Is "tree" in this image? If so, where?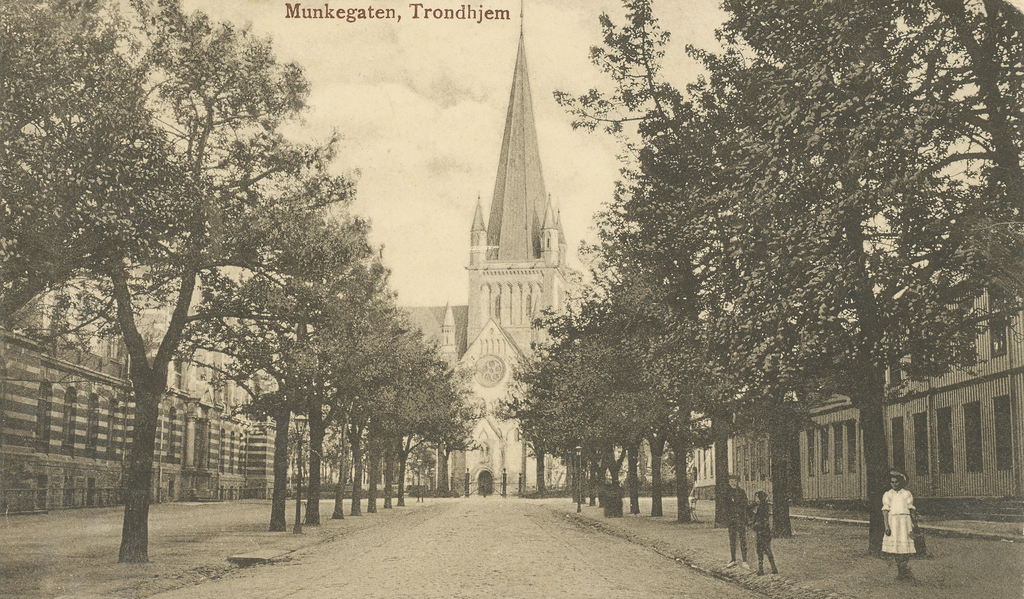
Yes, at left=317, top=333, right=456, bottom=509.
